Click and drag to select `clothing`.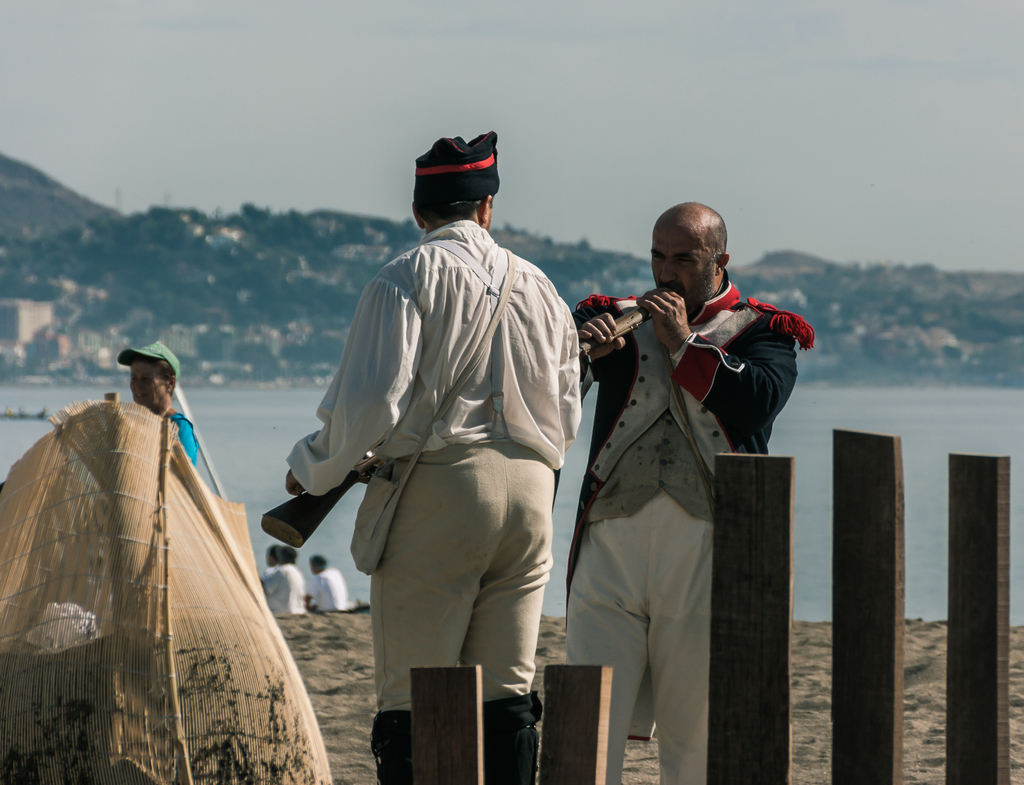
Selection: bbox=(289, 214, 581, 713).
